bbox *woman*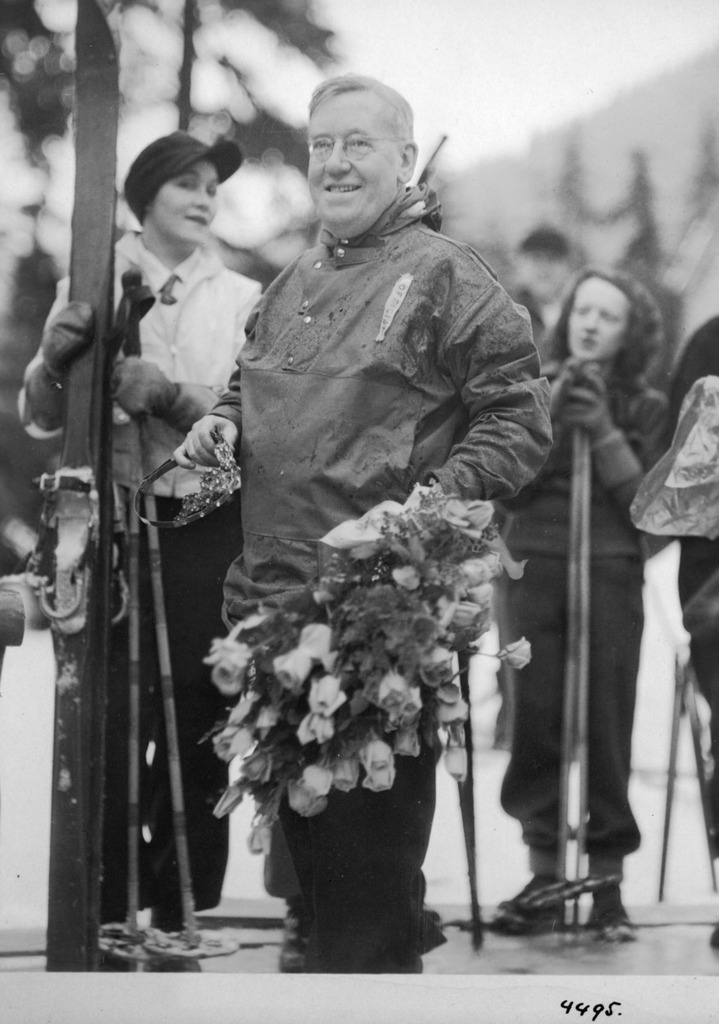
(x1=492, y1=204, x2=684, y2=946)
